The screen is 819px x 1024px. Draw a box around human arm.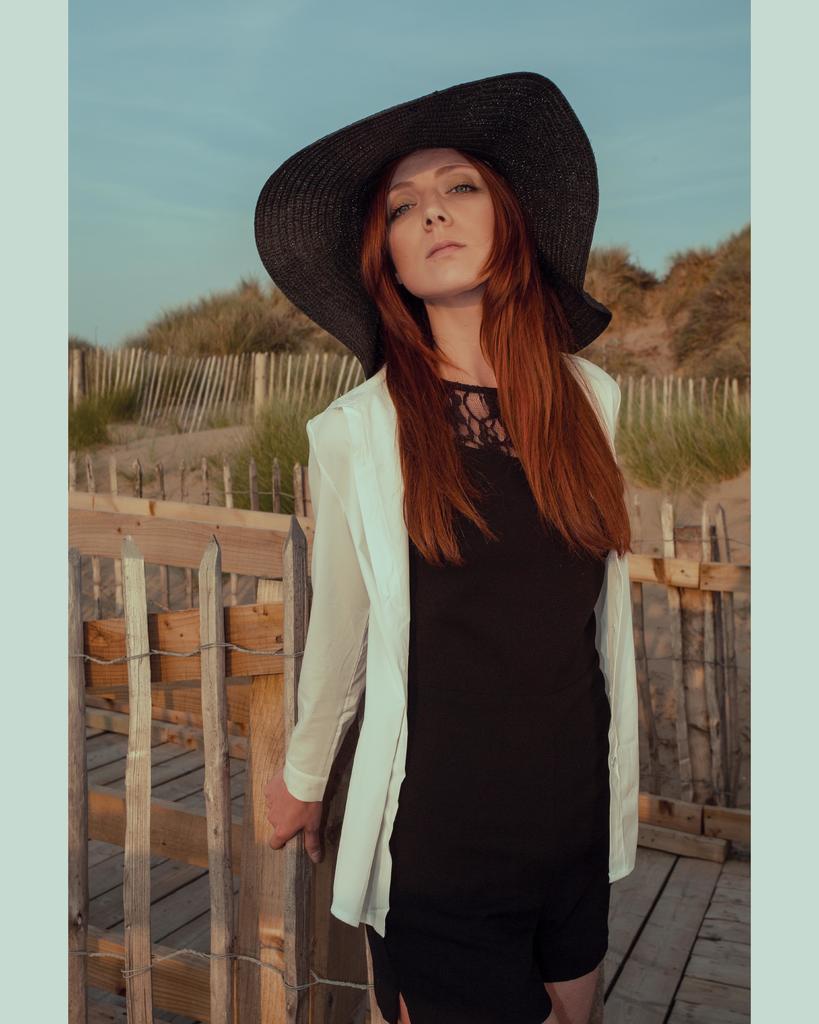
box(259, 424, 370, 863).
